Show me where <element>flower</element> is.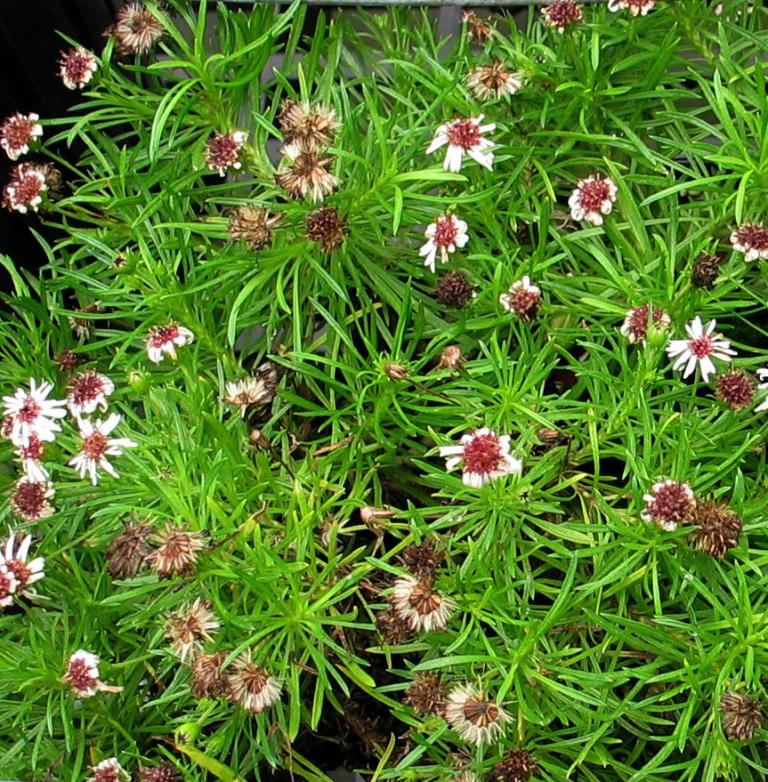
<element>flower</element> is at {"x1": 684, "y1": 491, "x2": 740, "y2": 560}.
